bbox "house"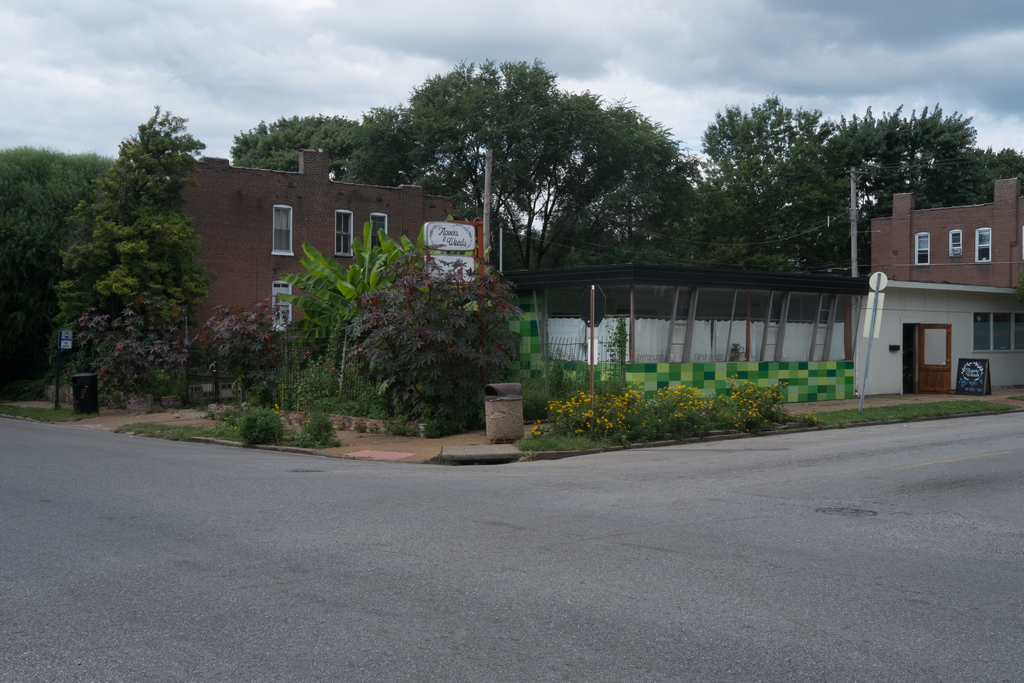
Rect(159, 143, 456, 383)
